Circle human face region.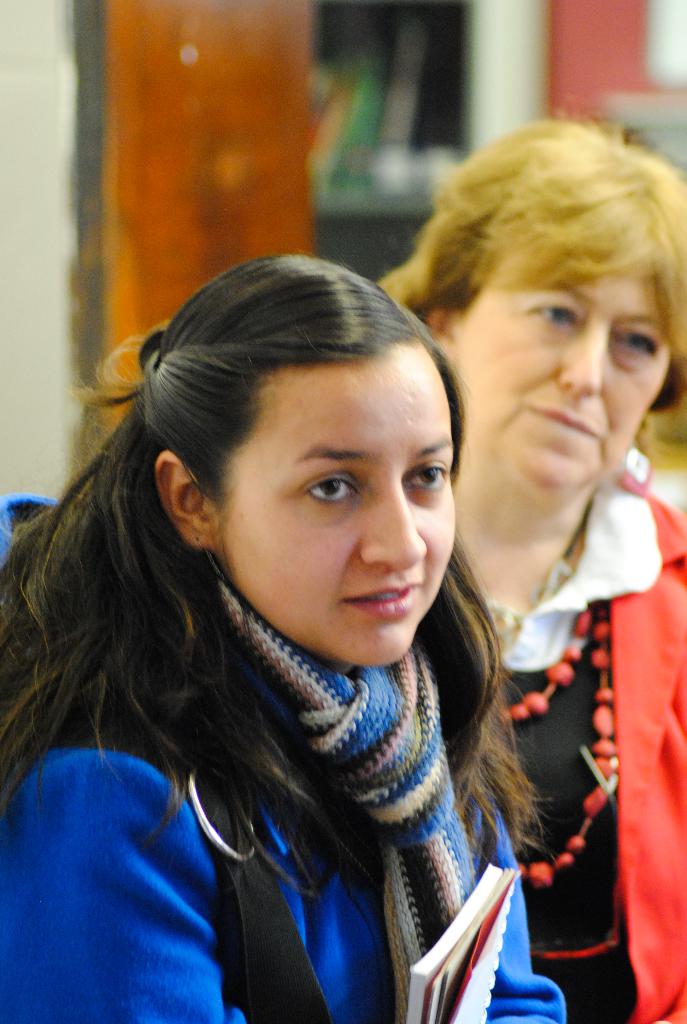
Region: <bbox>455, 273, 674, 483</bbox>.
